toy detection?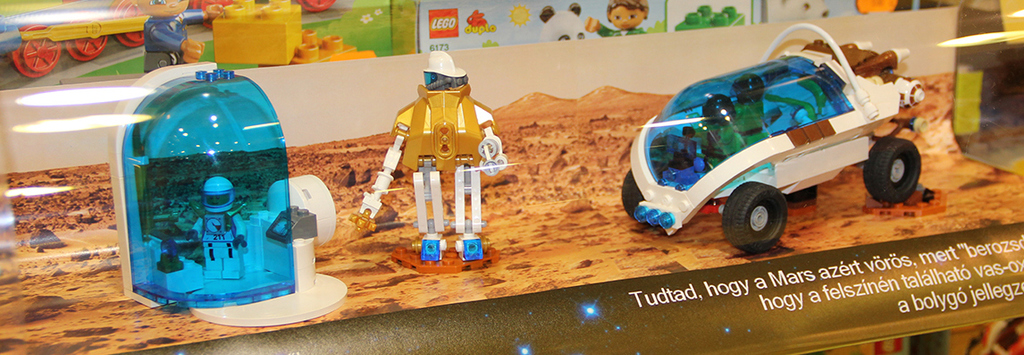
bbox=(110, 49, 335, 319)
